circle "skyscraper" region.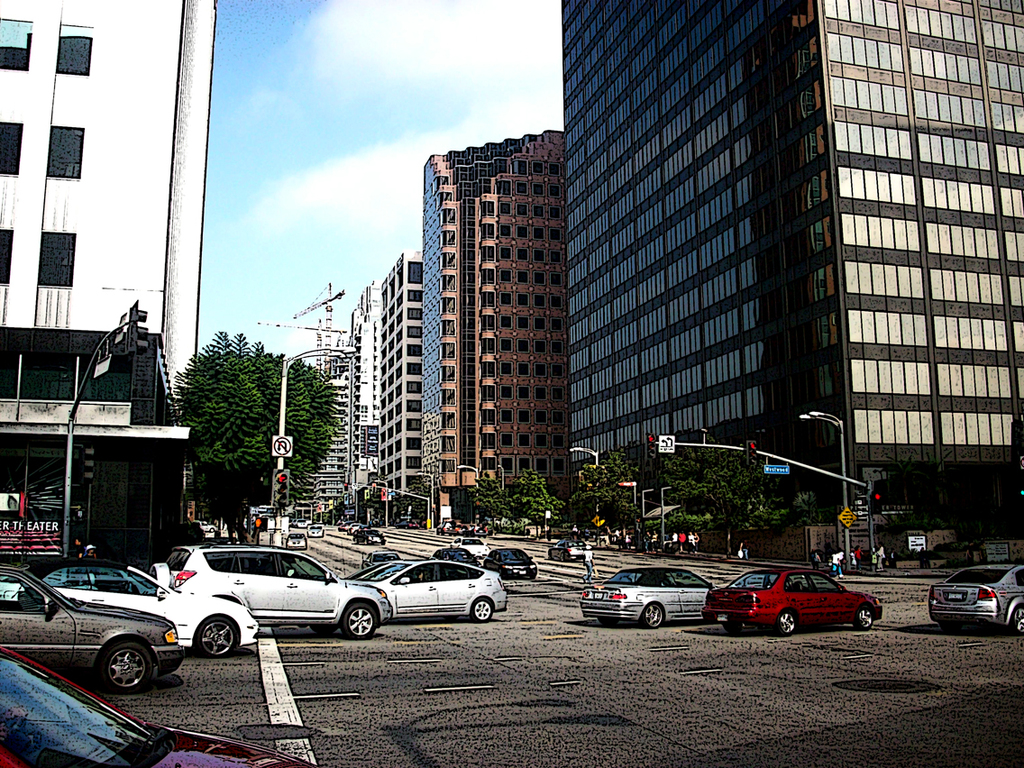
Region: BBox(566, 3, 1021, 561).
